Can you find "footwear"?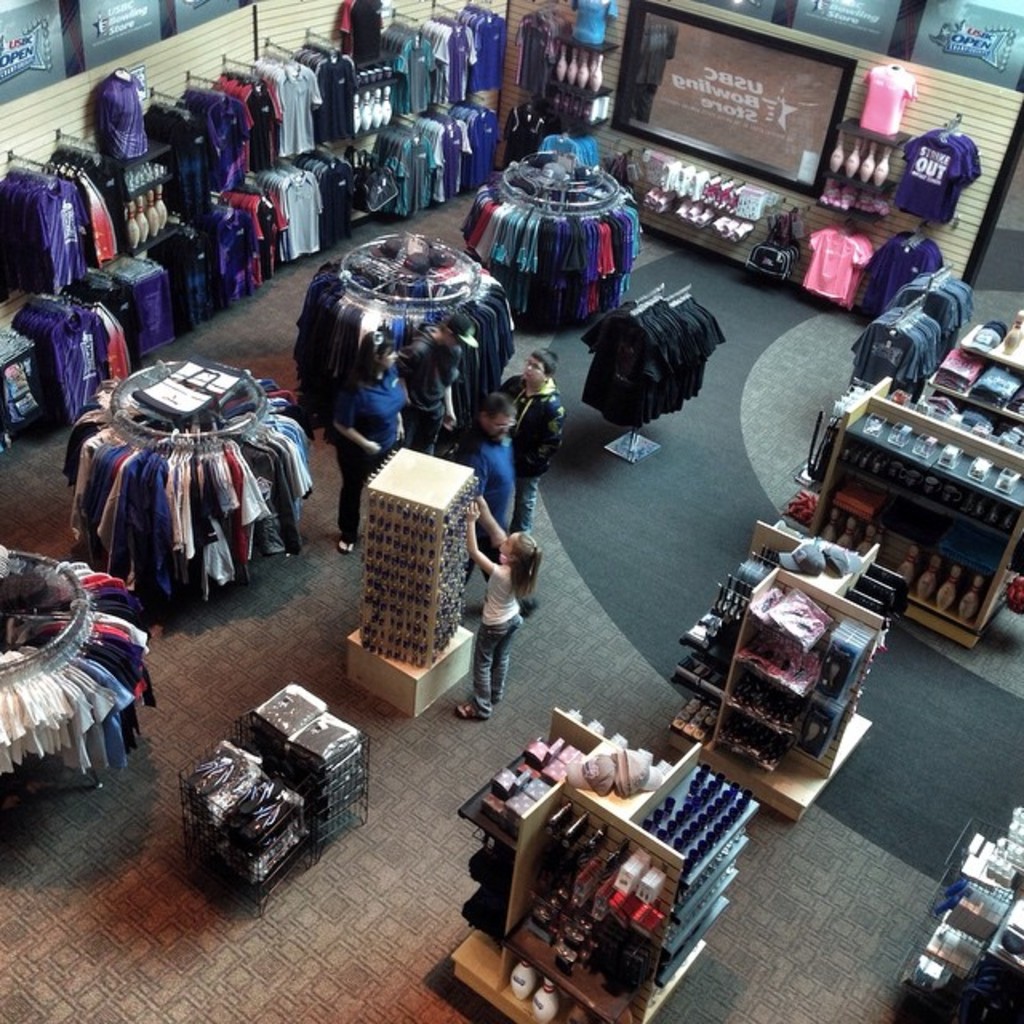
Yes, bounding box: region(331, 534, 354, 555).
